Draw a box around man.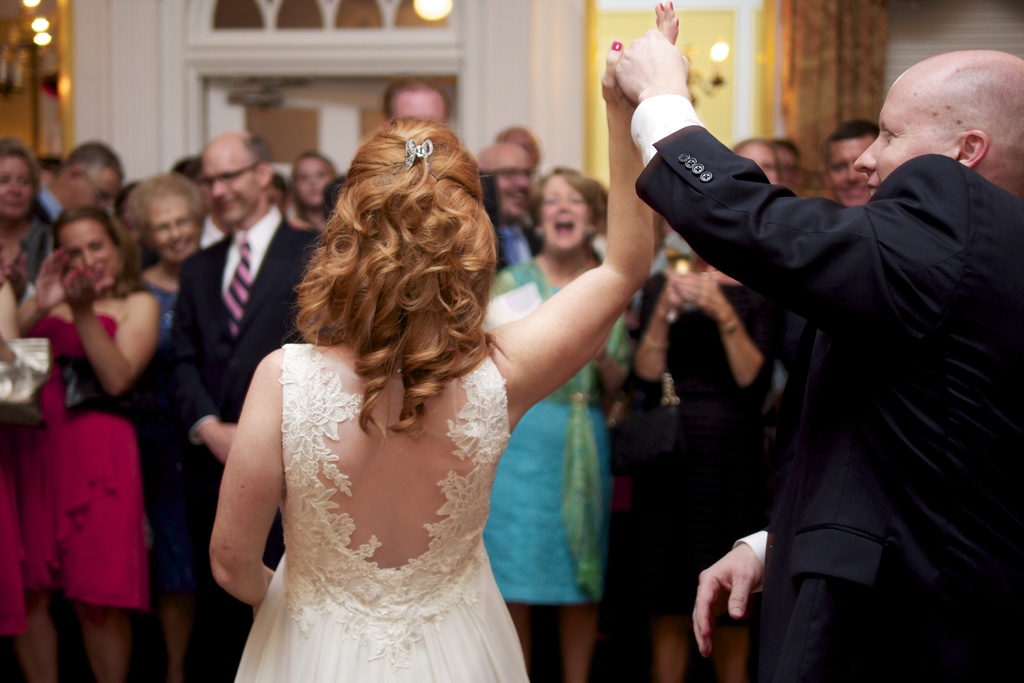
166,128,312,682.
